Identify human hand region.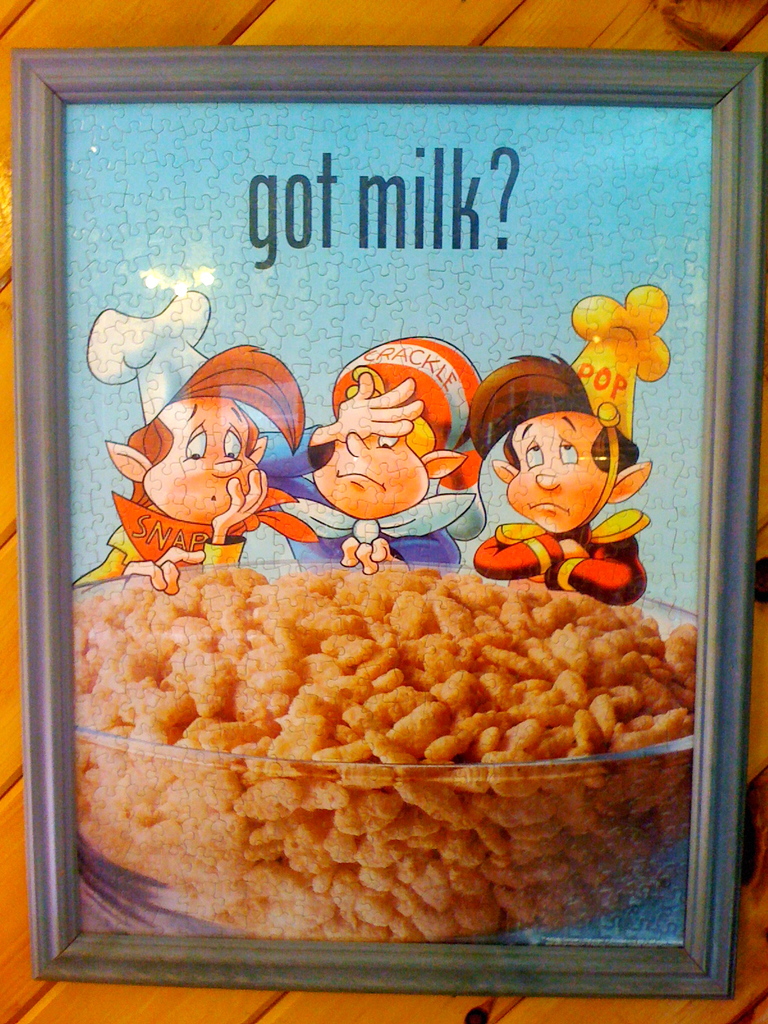
Region: 556, 538, 593, 559.
